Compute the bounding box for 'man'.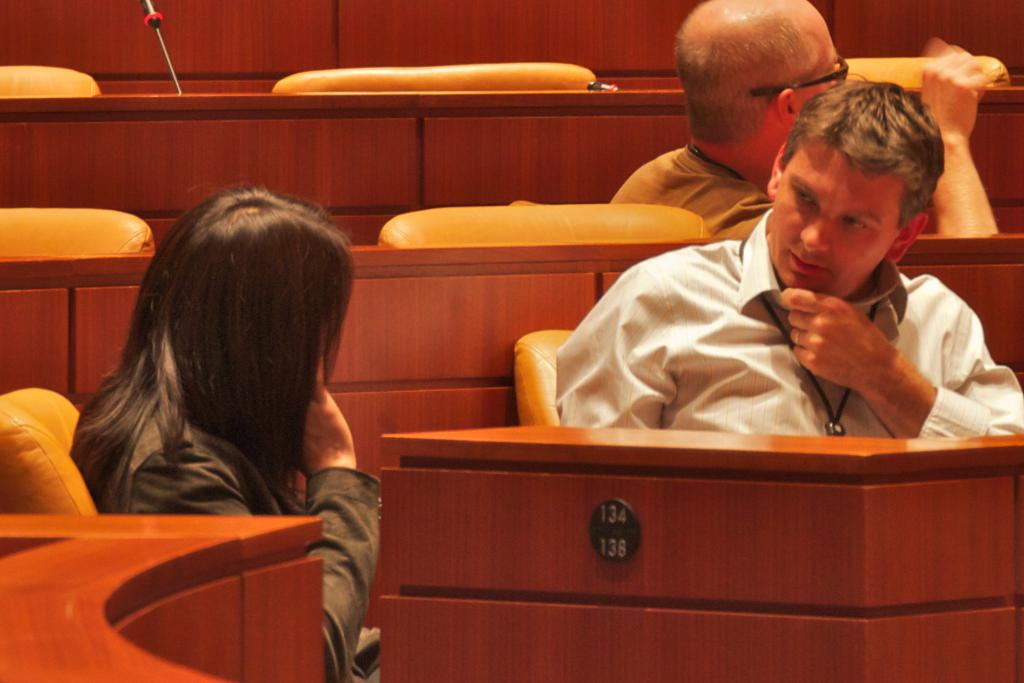
select_region(529, 86, 1023, 448).
